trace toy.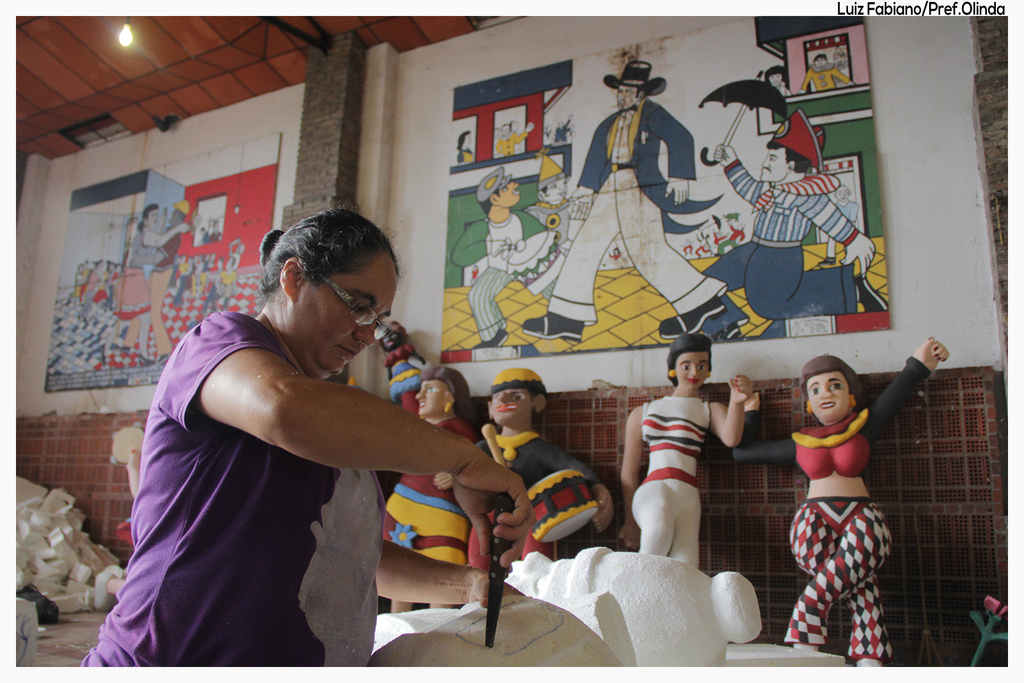
Traced to <bbox>168, 247, 220, 322</bbox>.
